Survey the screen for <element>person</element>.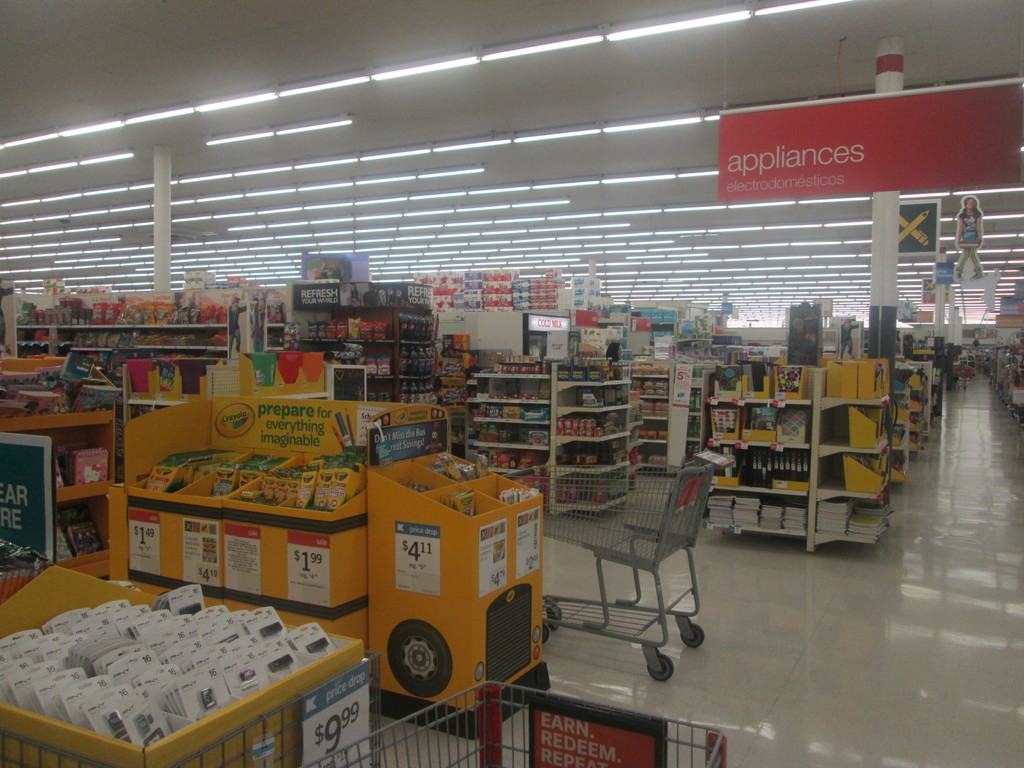
Survey found: select_region(341, 284, 349, 306).
